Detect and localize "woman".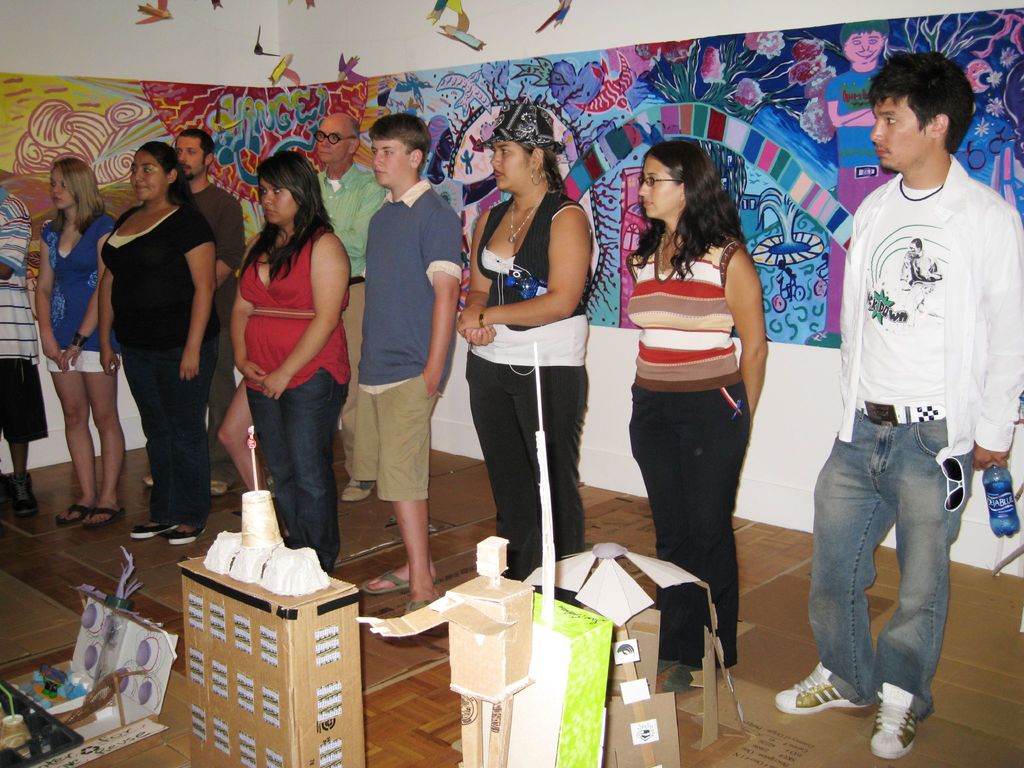
Localized at (left=444, top=115, right=605, bottom=608).
